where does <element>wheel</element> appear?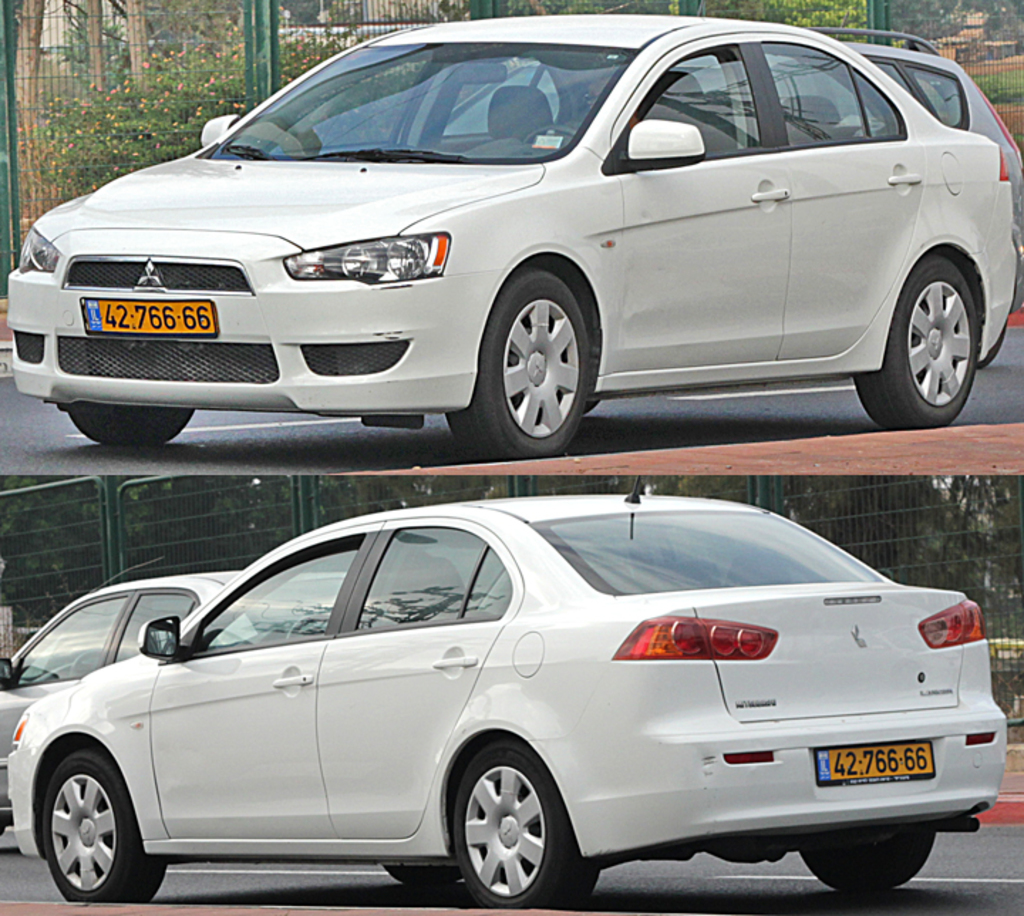
Appears at {"x1": 289, "y1": 614, "x2": 331, "y2": 640}.
